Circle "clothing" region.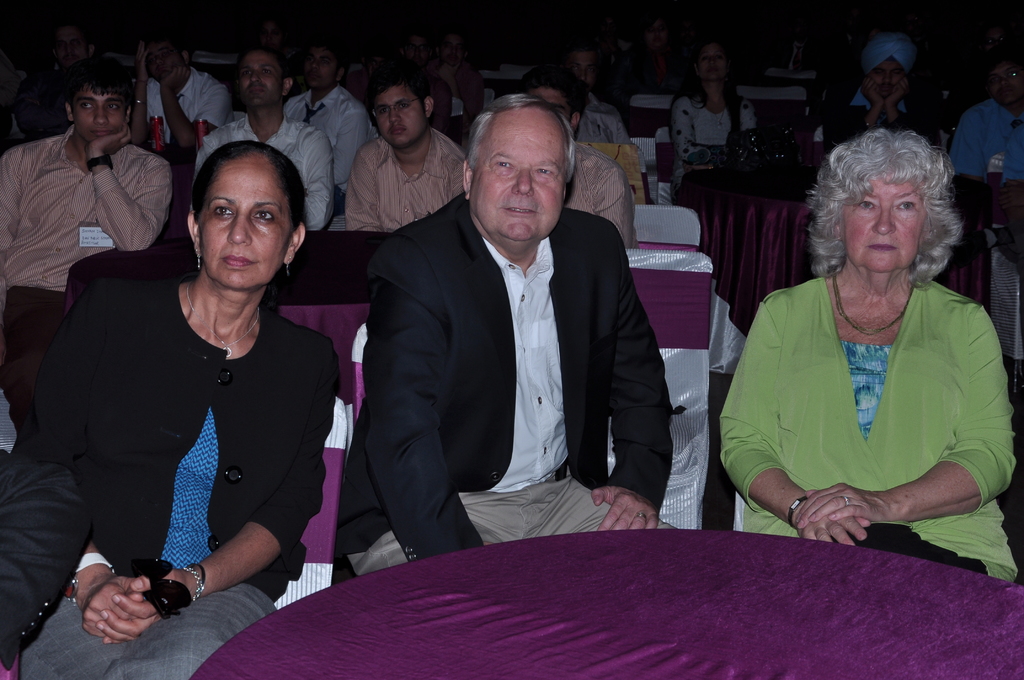
Region: [0, 387, 90, 679].
